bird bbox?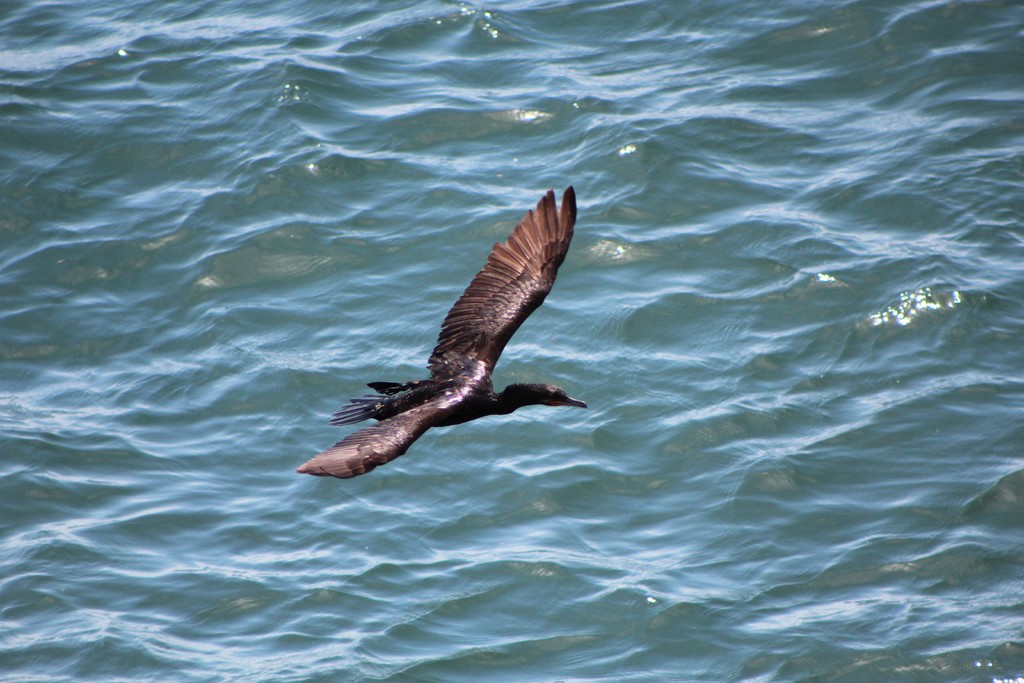
pyautogui.locateOnScreen(295, 186, 600, 473)
